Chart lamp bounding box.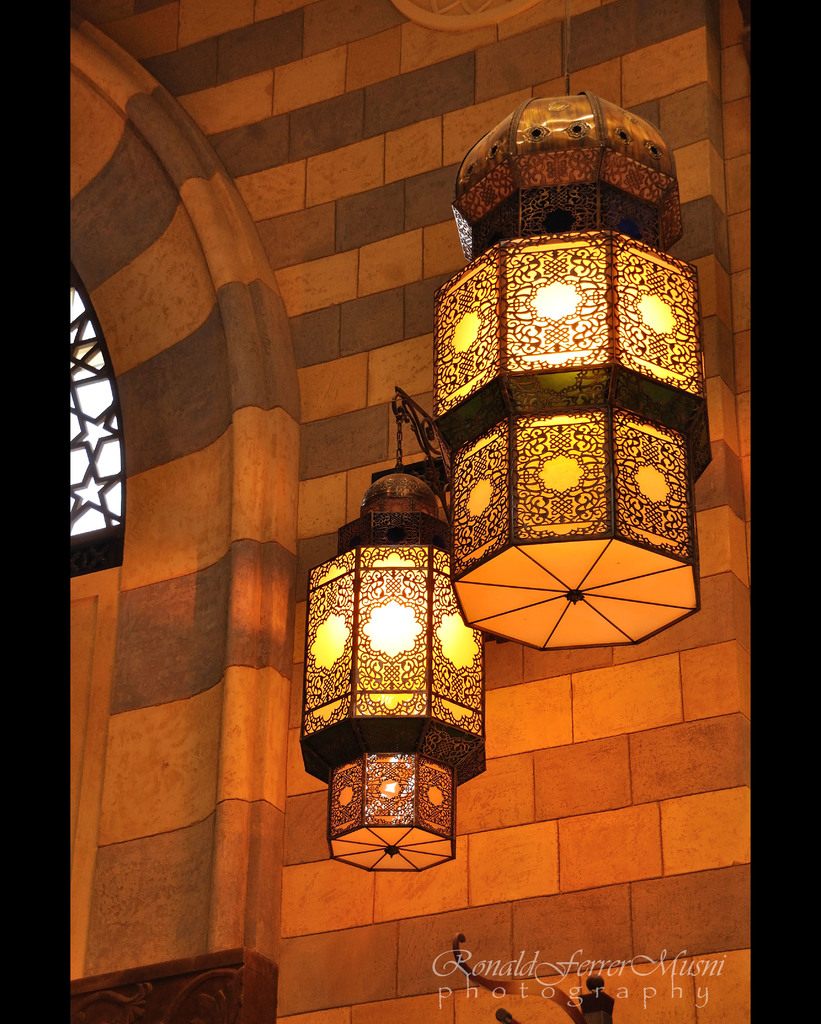
Charted: (left=432, top=0, right=717, bottom=652).
